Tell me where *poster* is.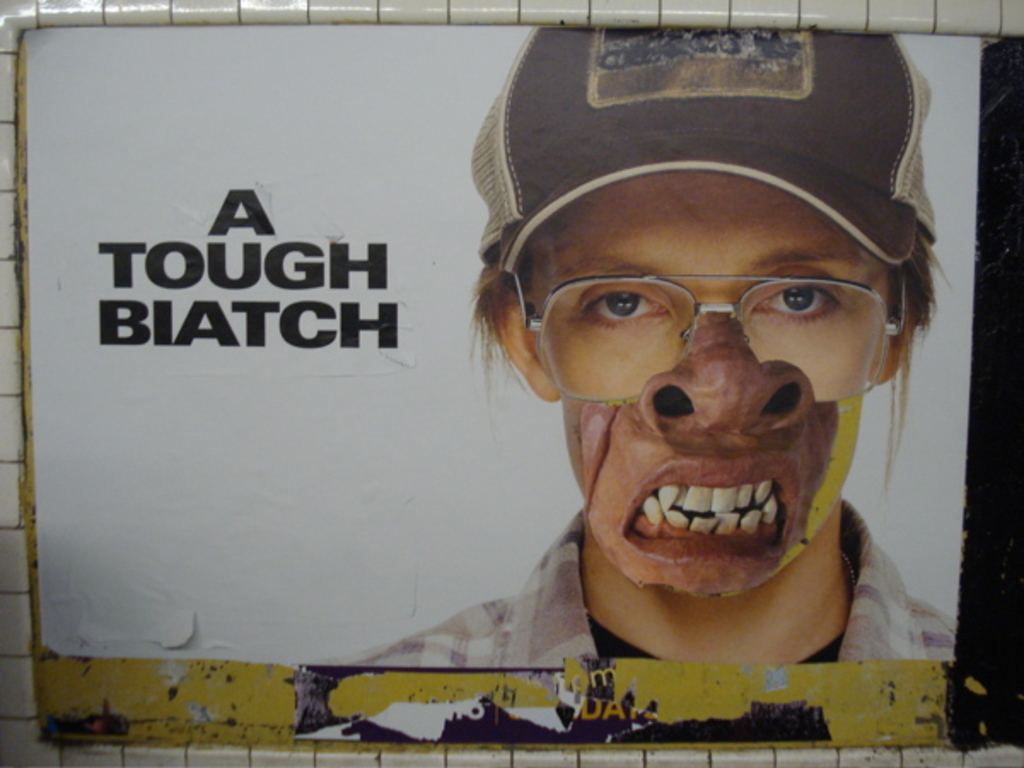
*poster* is at (left=22, top=26, right=983, bottom=666).
